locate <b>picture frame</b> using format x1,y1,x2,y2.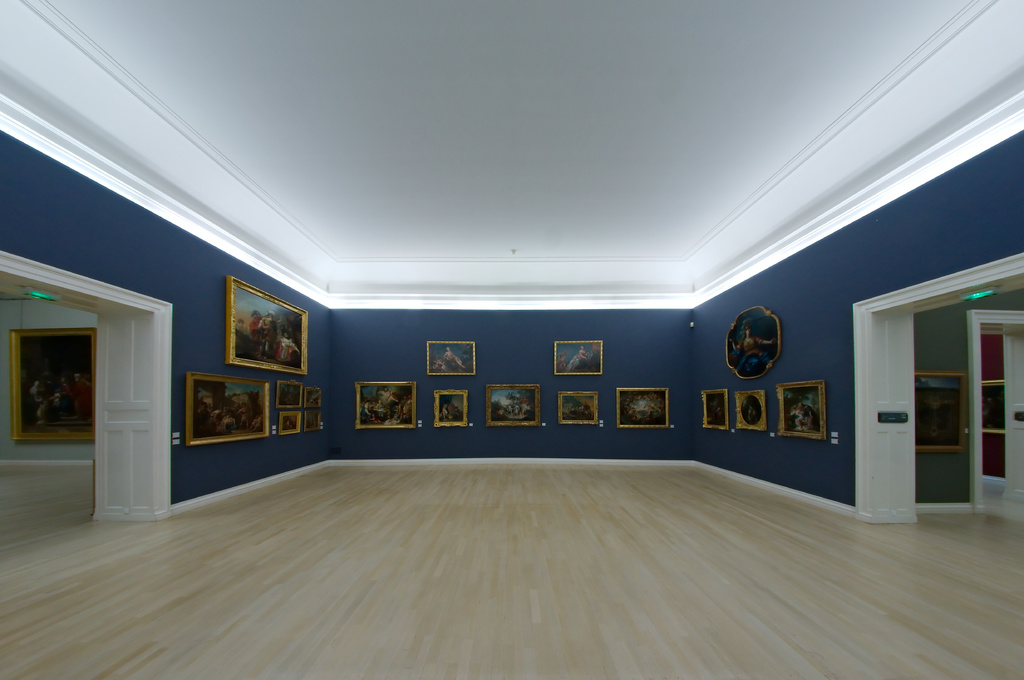
356,379,419,429.
